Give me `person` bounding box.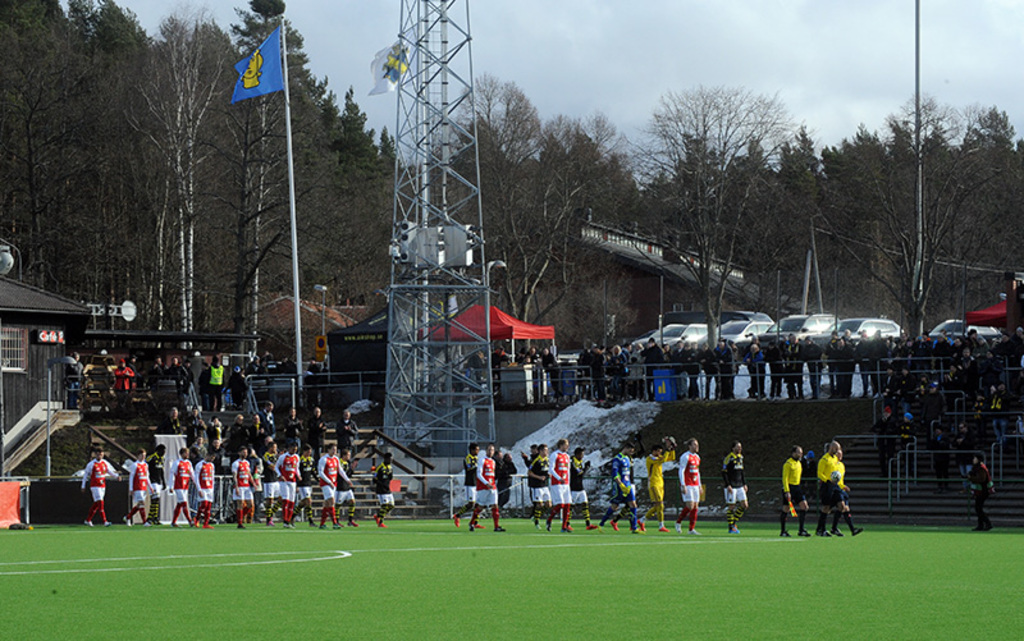
x1=795 y1=435 x2=851 y2=541.
